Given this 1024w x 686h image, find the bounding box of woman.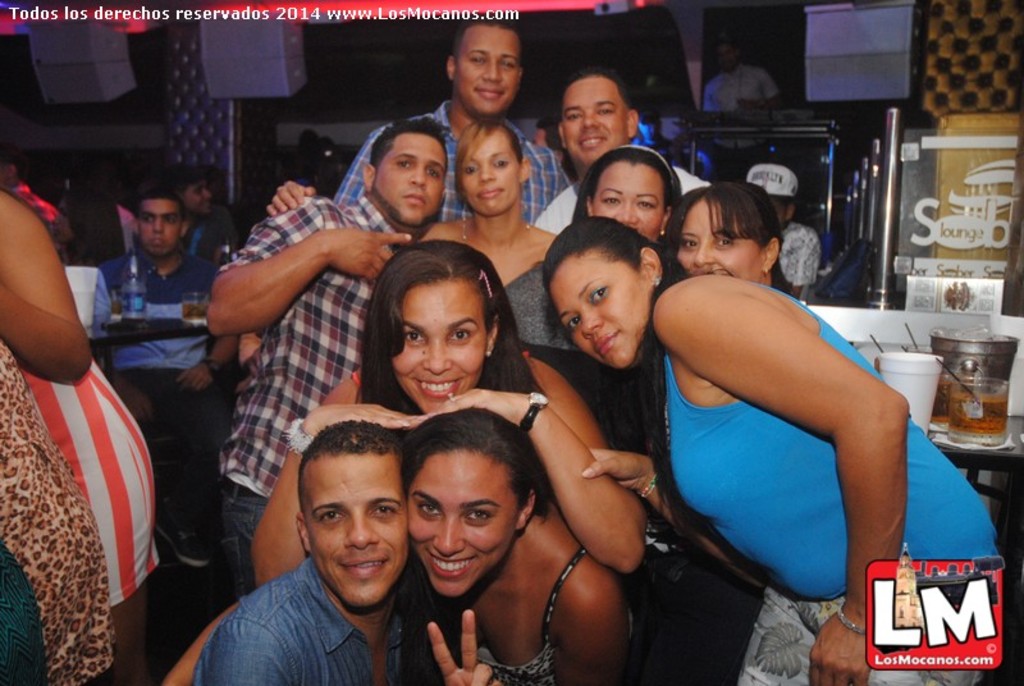
locate(0, 187, 160, 685).
